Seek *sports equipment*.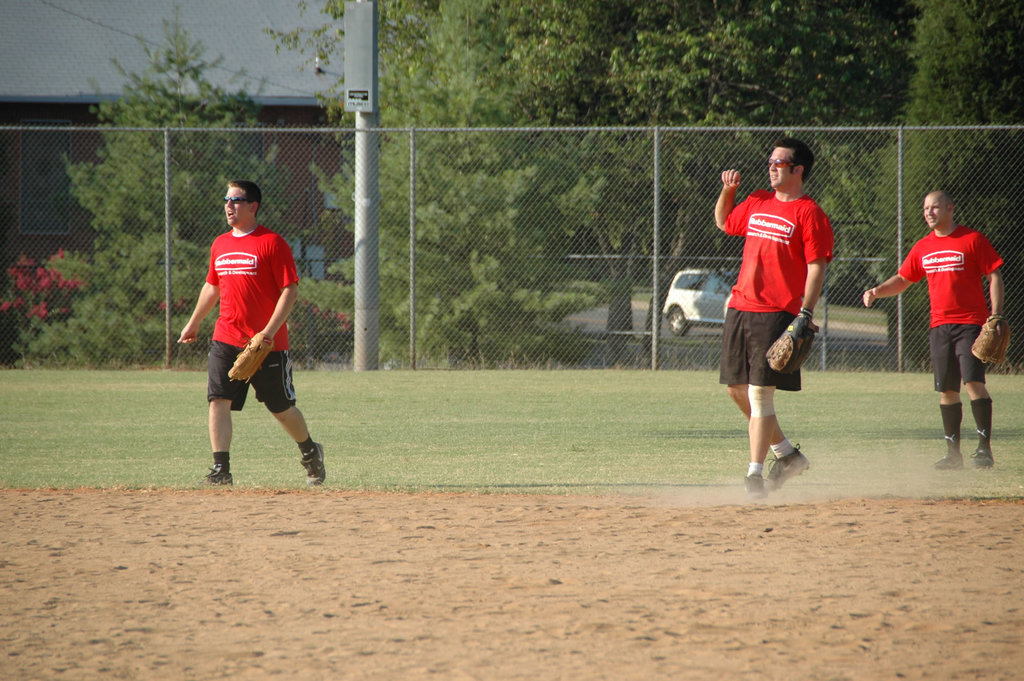
971,316,1011,366.
